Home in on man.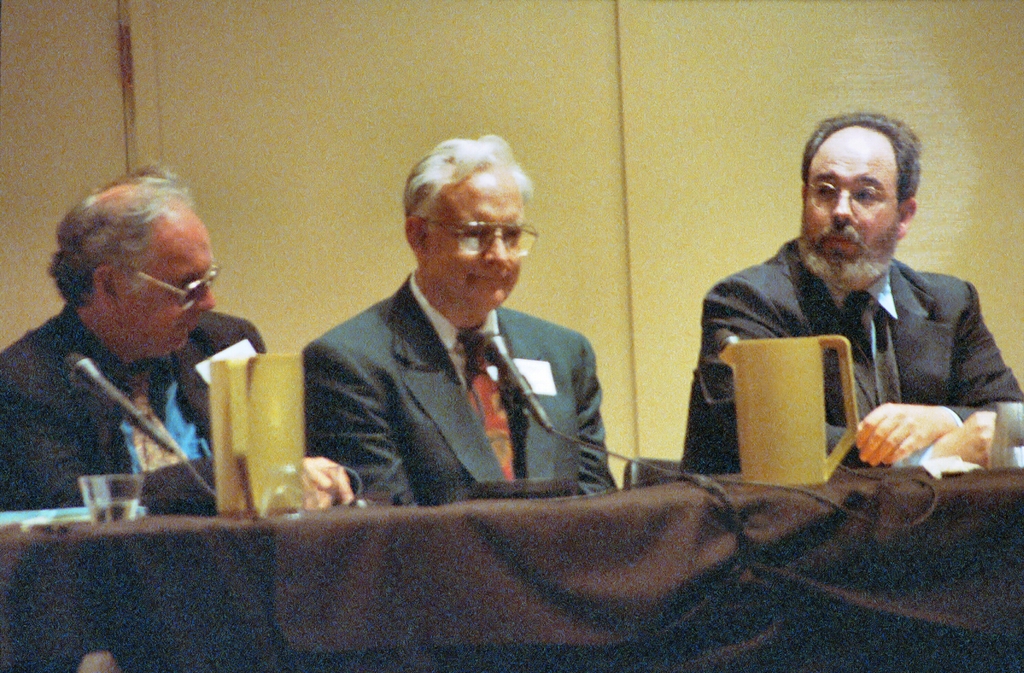
Homed in at left=297, top=134, right=621, bottom=503.
